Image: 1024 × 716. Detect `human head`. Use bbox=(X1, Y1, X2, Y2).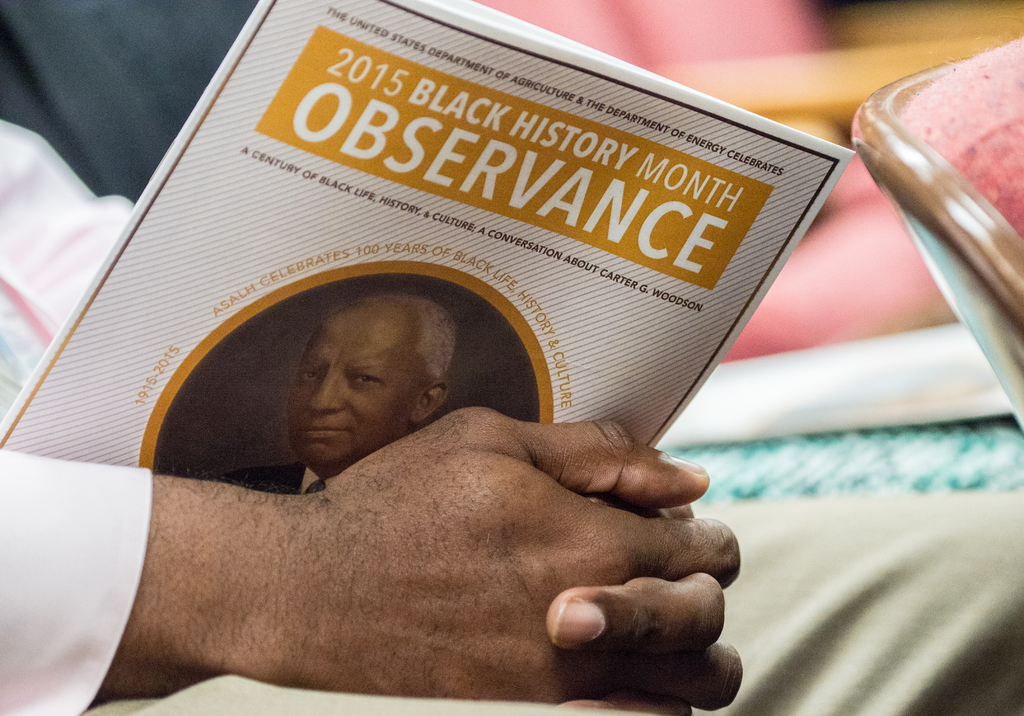
bbox=(234, 268, 495, 469).
